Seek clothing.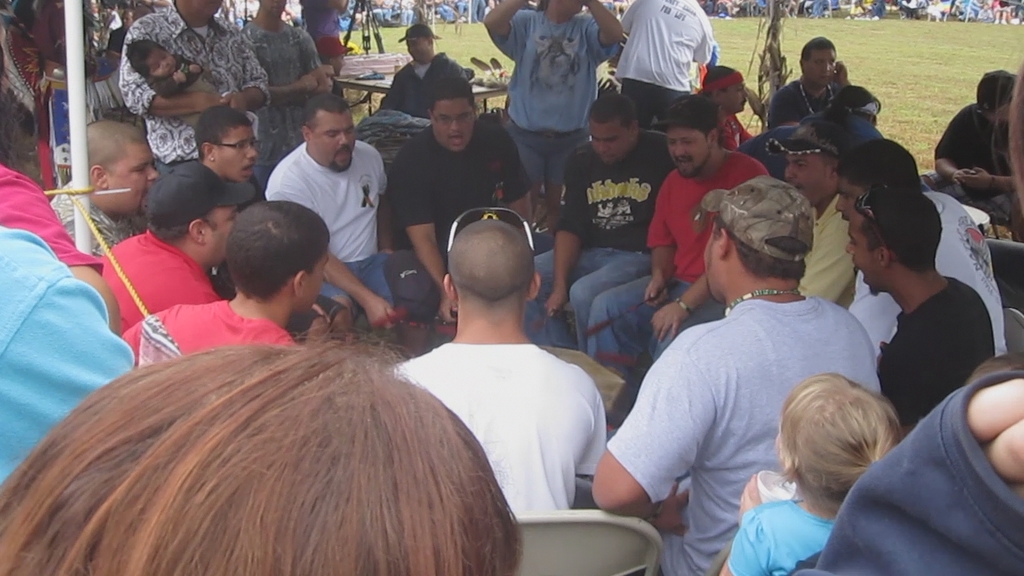
select_region(248, 15, 338, 128).
